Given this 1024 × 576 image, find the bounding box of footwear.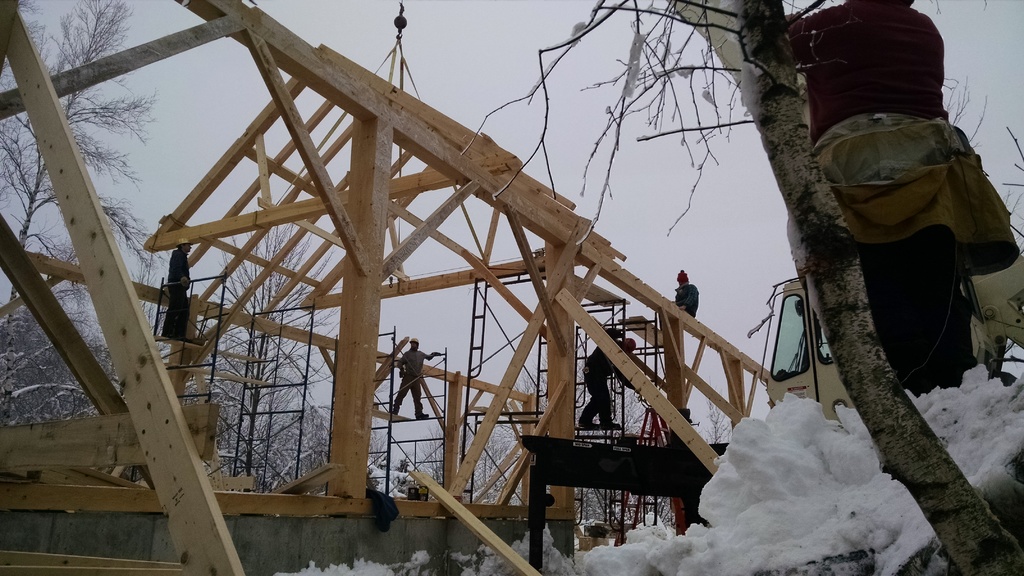
(left=600, top=419, right=621, bottom=428).
